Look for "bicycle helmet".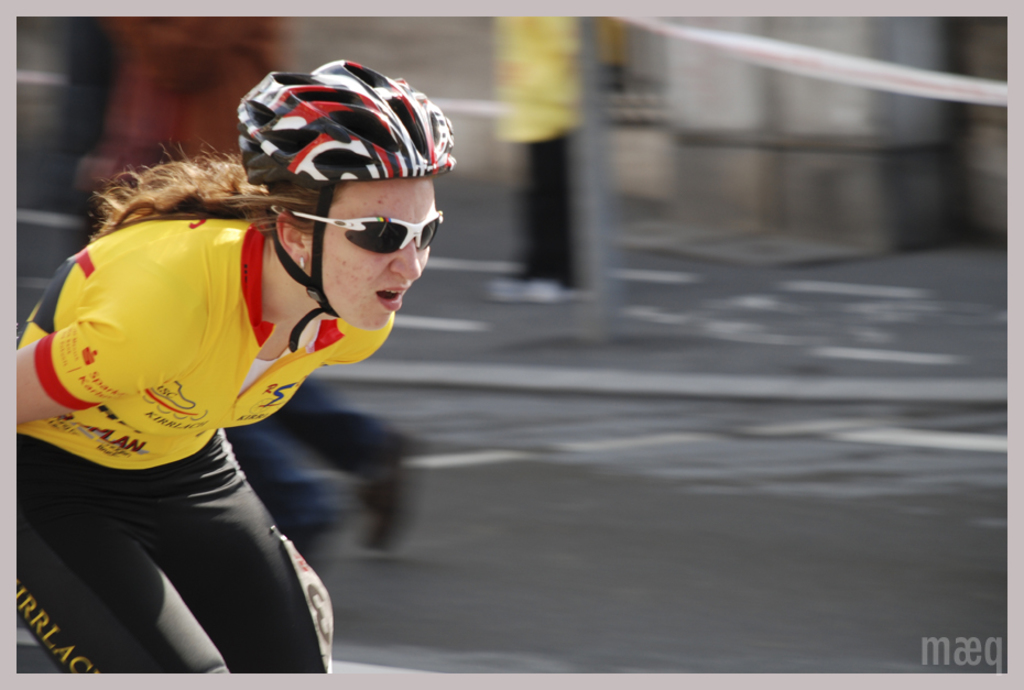
Found: (236,59,449,355).
